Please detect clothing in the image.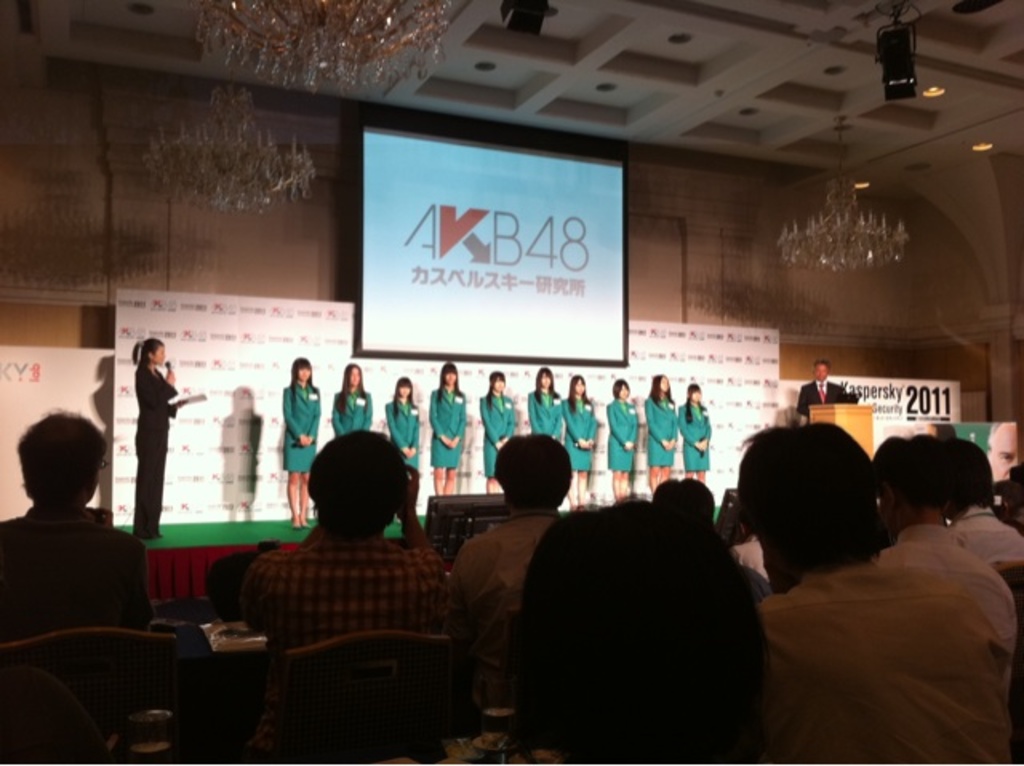
240,545,450,763.
